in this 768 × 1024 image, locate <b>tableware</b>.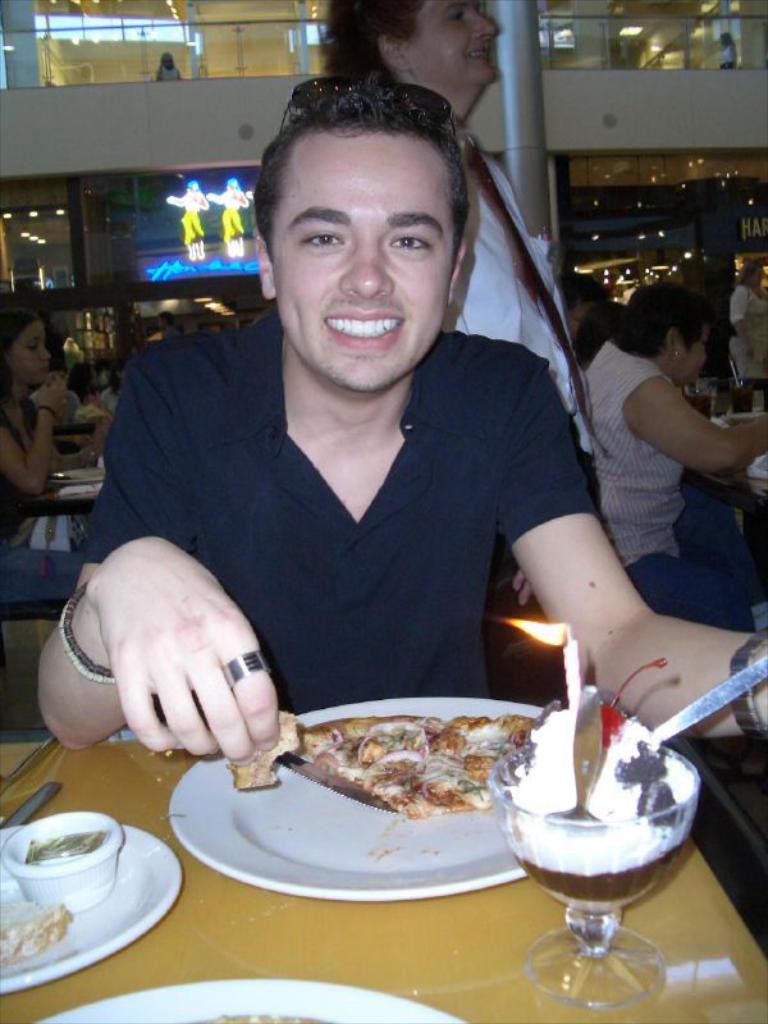
Bounding box: pyautogui.locateOnScreen(0, 823, 184, 998).
